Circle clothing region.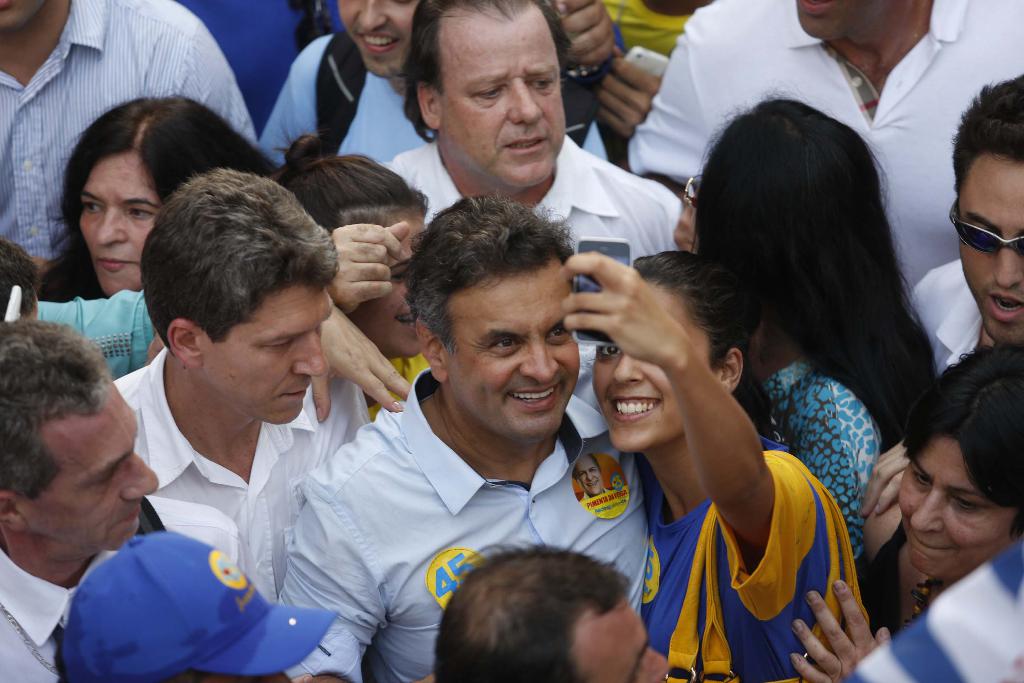
Region: left=0, top=551, right=118, bottom=682.
